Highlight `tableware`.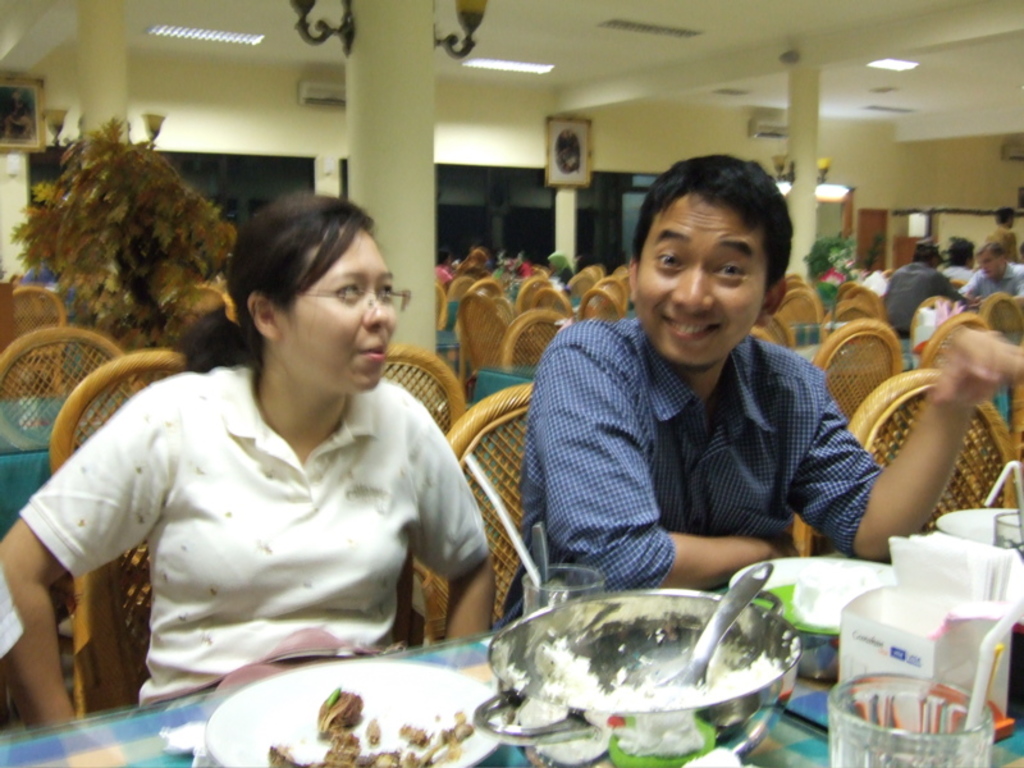
Highlighted region: x1=659 y1=561 x2=776 y2=692.
